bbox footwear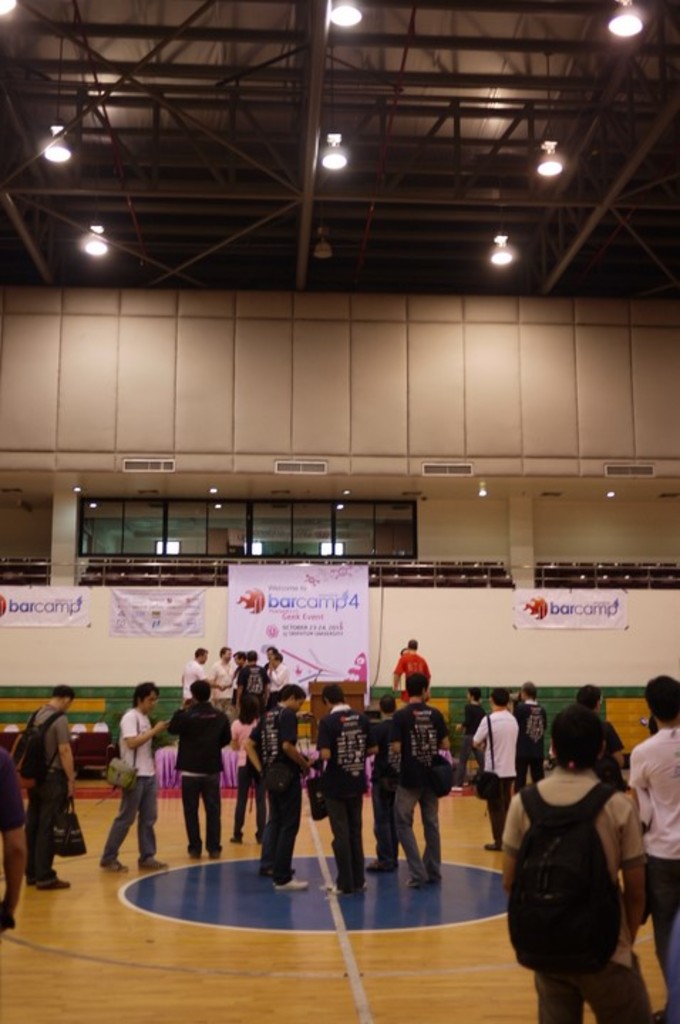
detection(272, 875, 309, 893)
